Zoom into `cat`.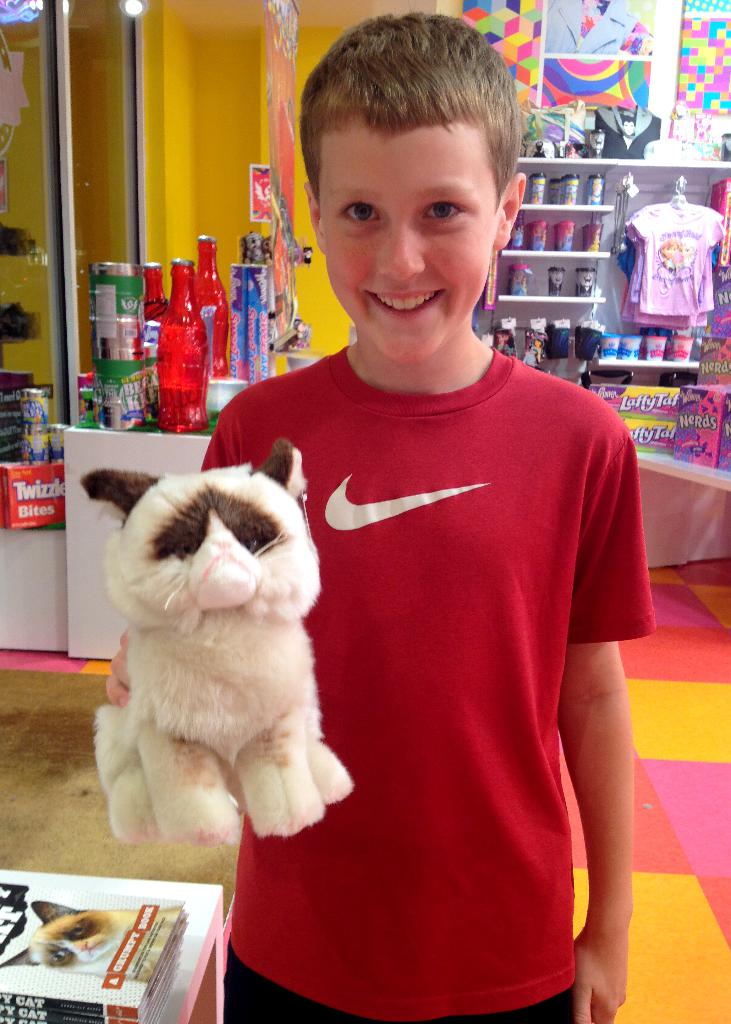
Zoom target: select_region(0, 896, 193, 984).
